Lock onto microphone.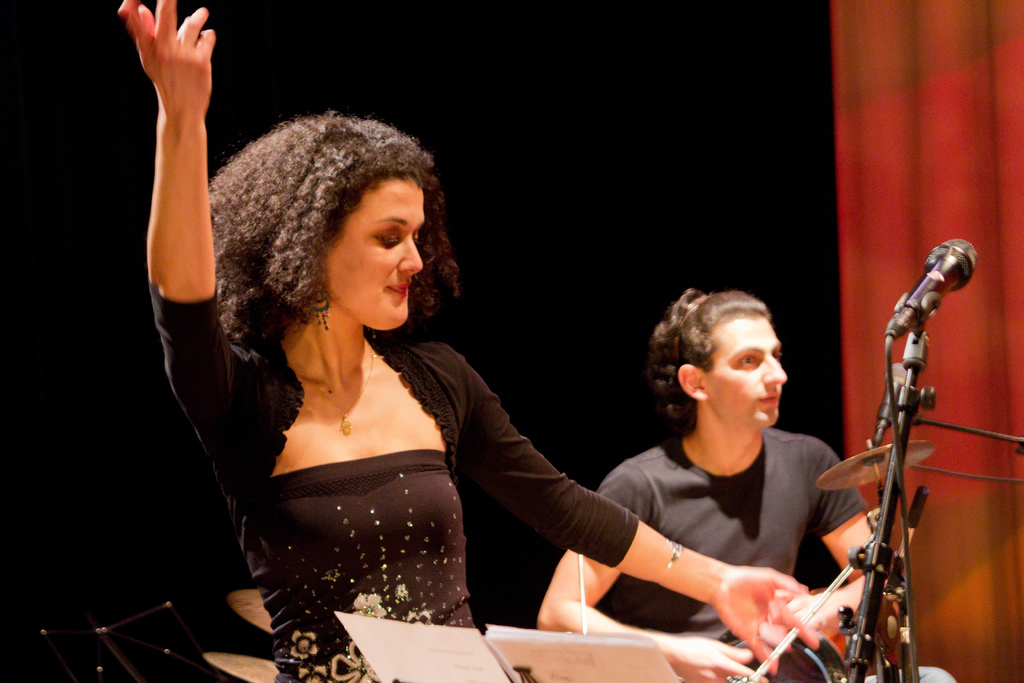
Locked: (x1=867, y1=358, x2=909, y2=444).
